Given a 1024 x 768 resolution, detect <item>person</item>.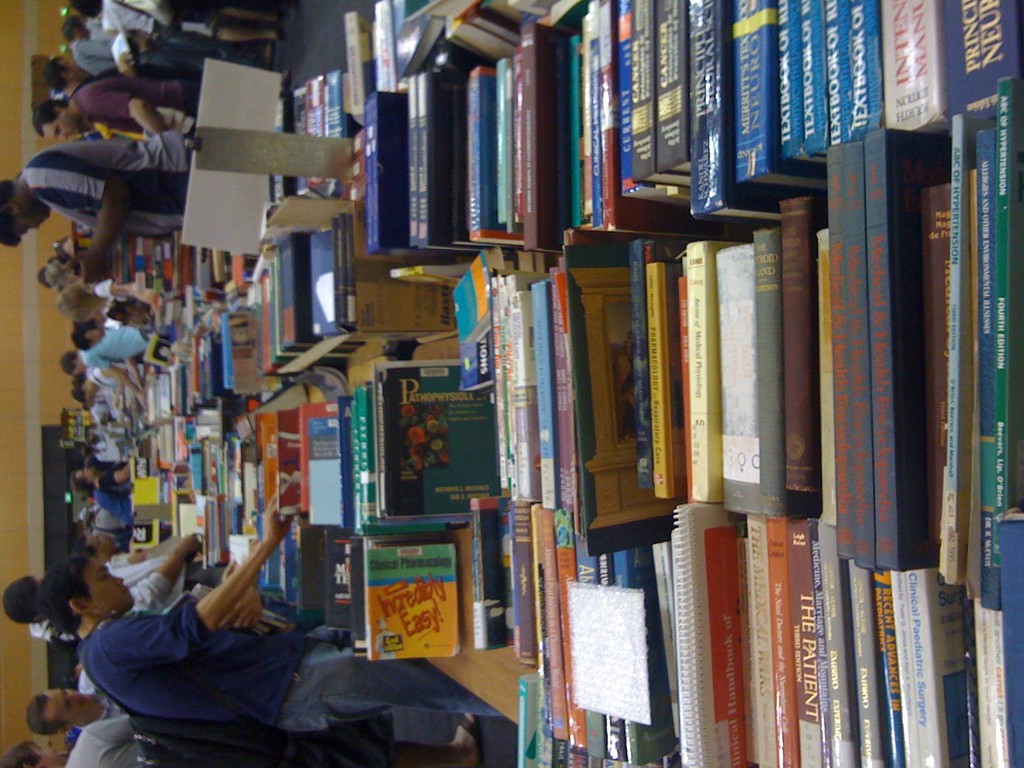
5 90 175 276.
